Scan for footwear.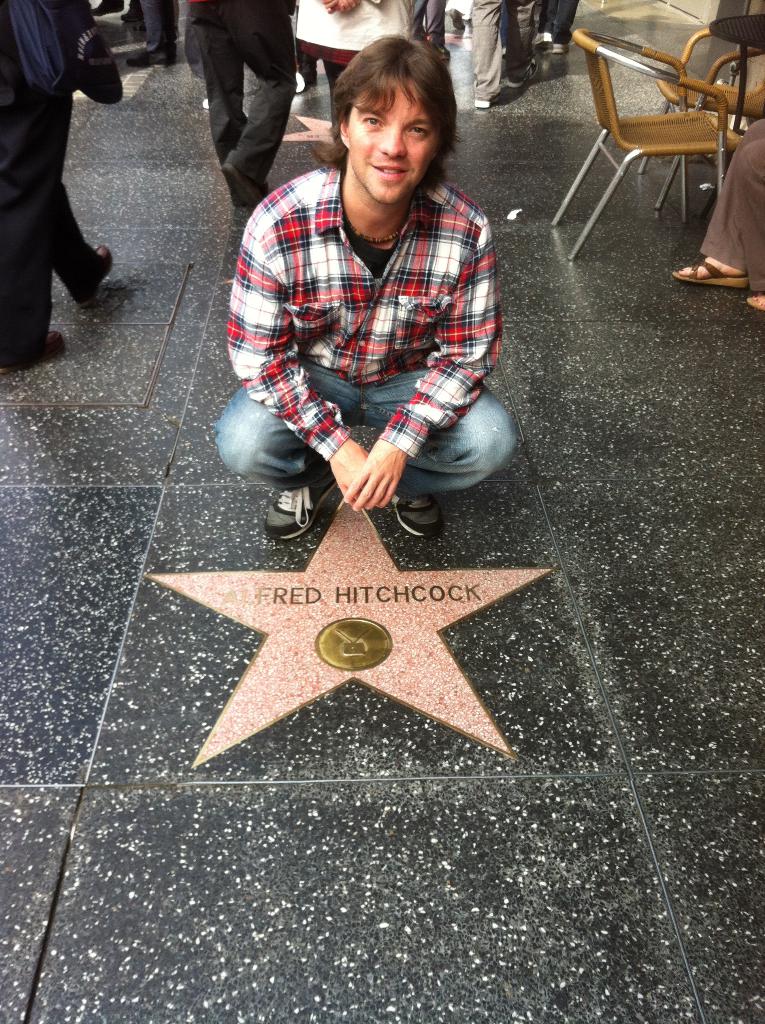
Scan result: 0,330,71,364.
